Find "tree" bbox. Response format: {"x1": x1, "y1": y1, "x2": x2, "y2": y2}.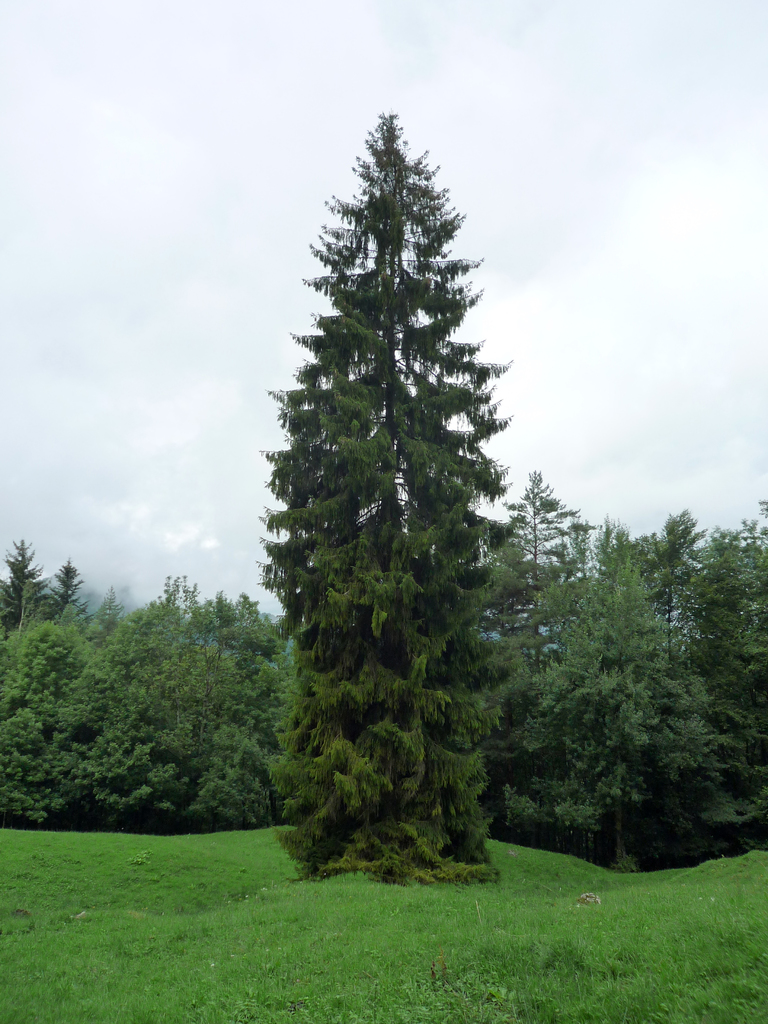
{"x1": 0, "y1": 468, "x2": 767, "y2": 872}.
